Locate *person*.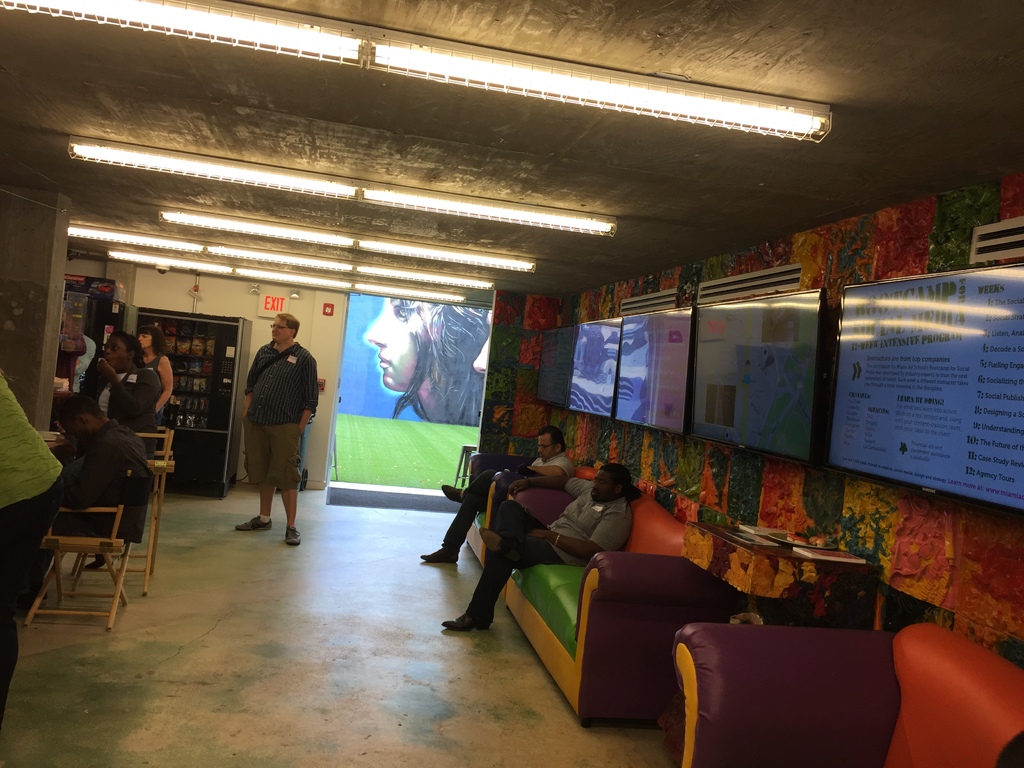
Bounding box: x1=228 y1=314 x2=310 y2=543.
